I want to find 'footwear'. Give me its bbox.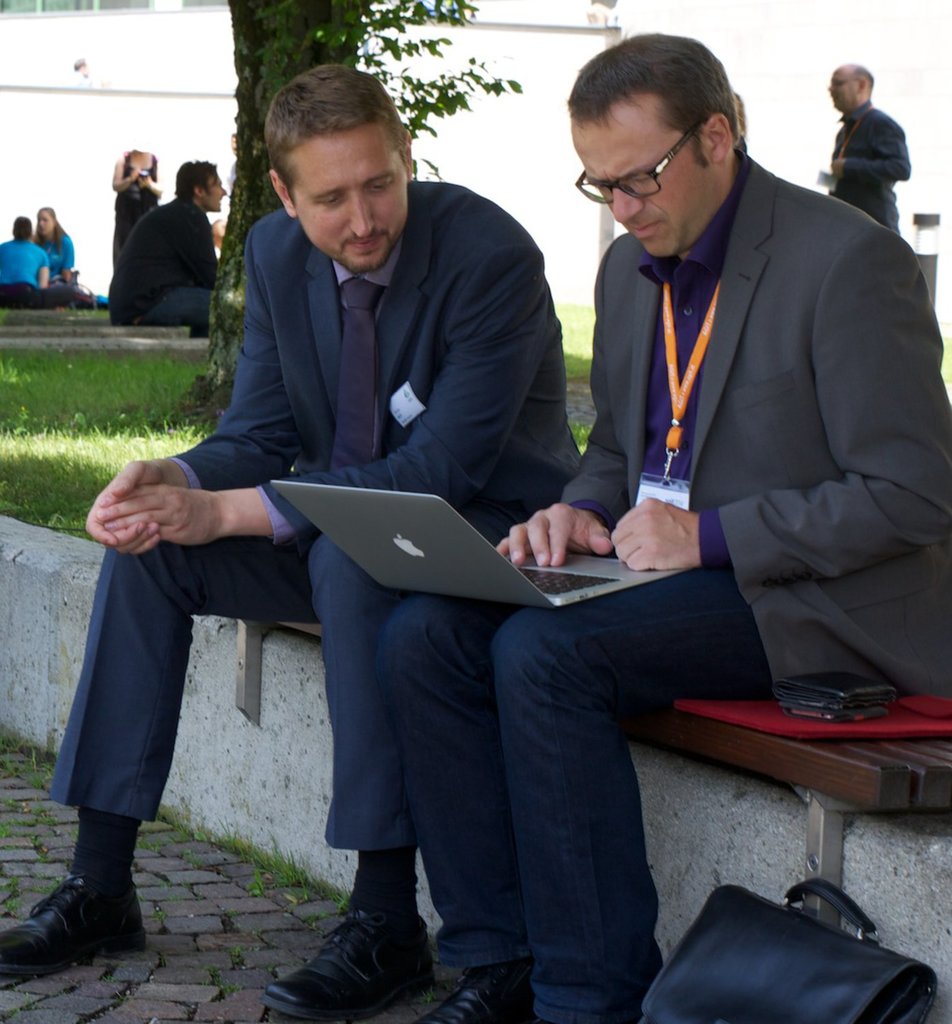
Rect(297, 900, 422, 1010).
